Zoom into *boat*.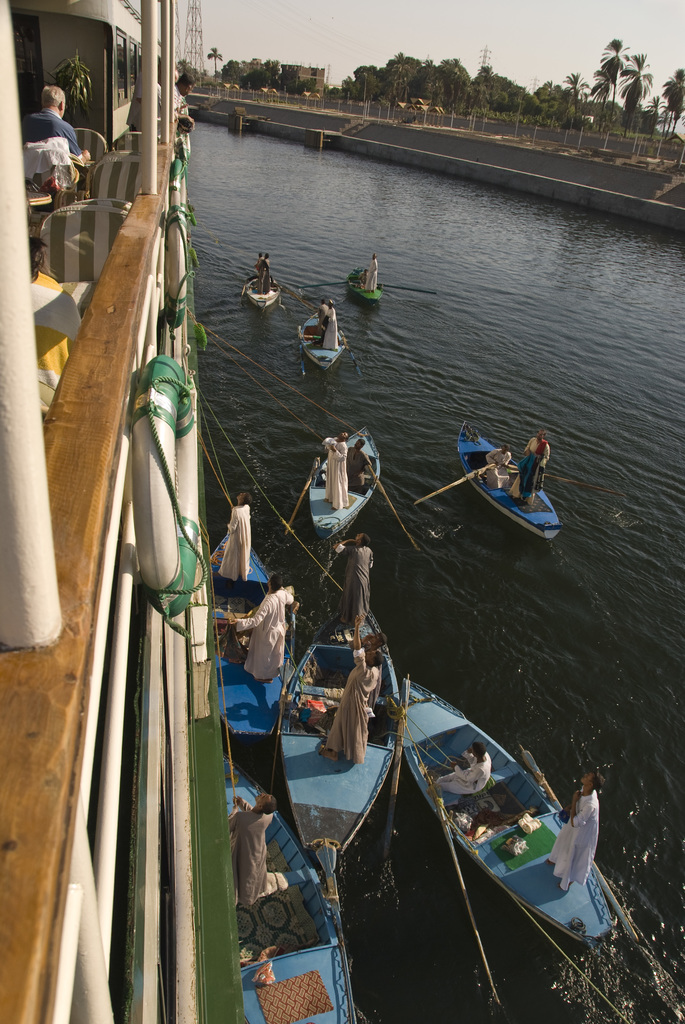
Zoom target: (0,0,244,1023).
